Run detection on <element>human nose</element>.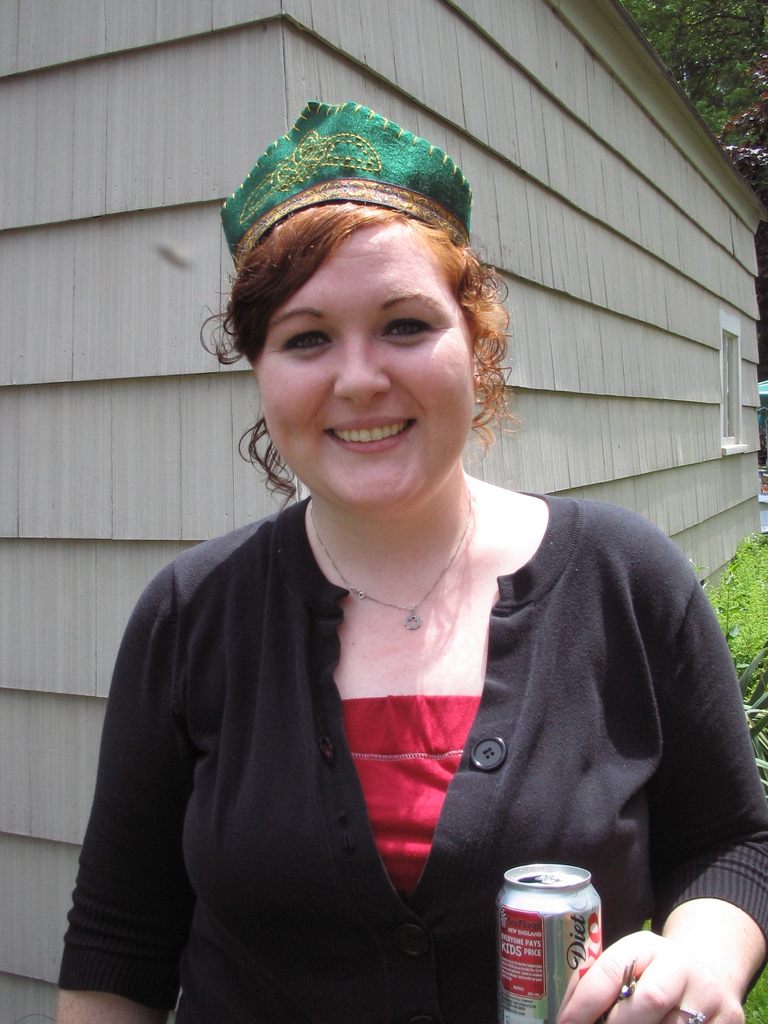
Result: crop(331, 331, 390, 406).
